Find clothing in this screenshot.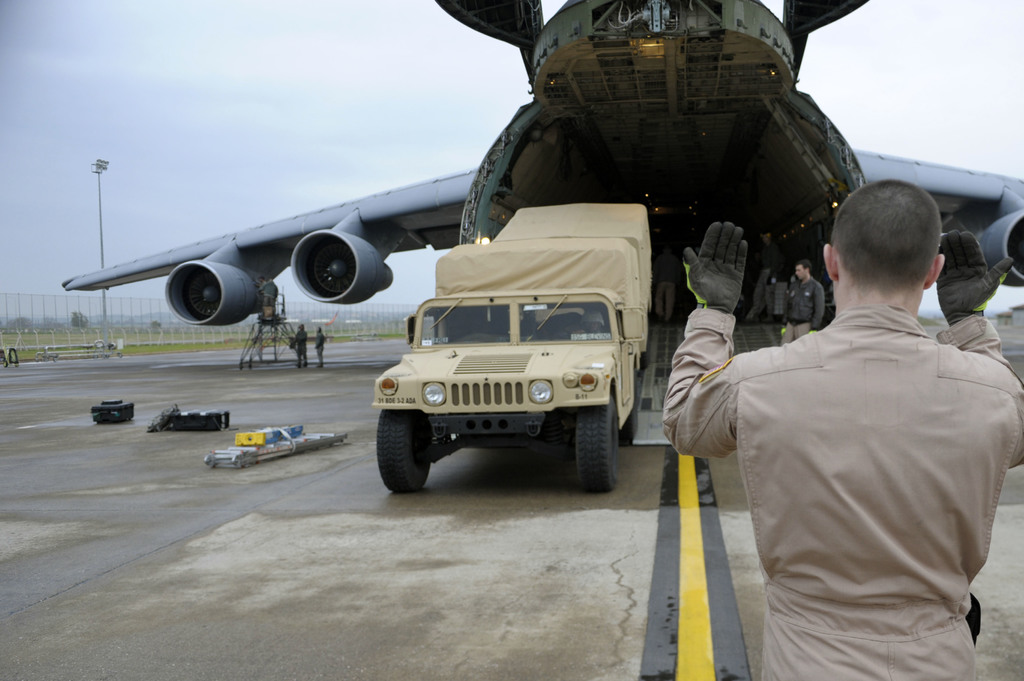
The bounding box for clothing is bbox(699, 225, 1023, 670).
